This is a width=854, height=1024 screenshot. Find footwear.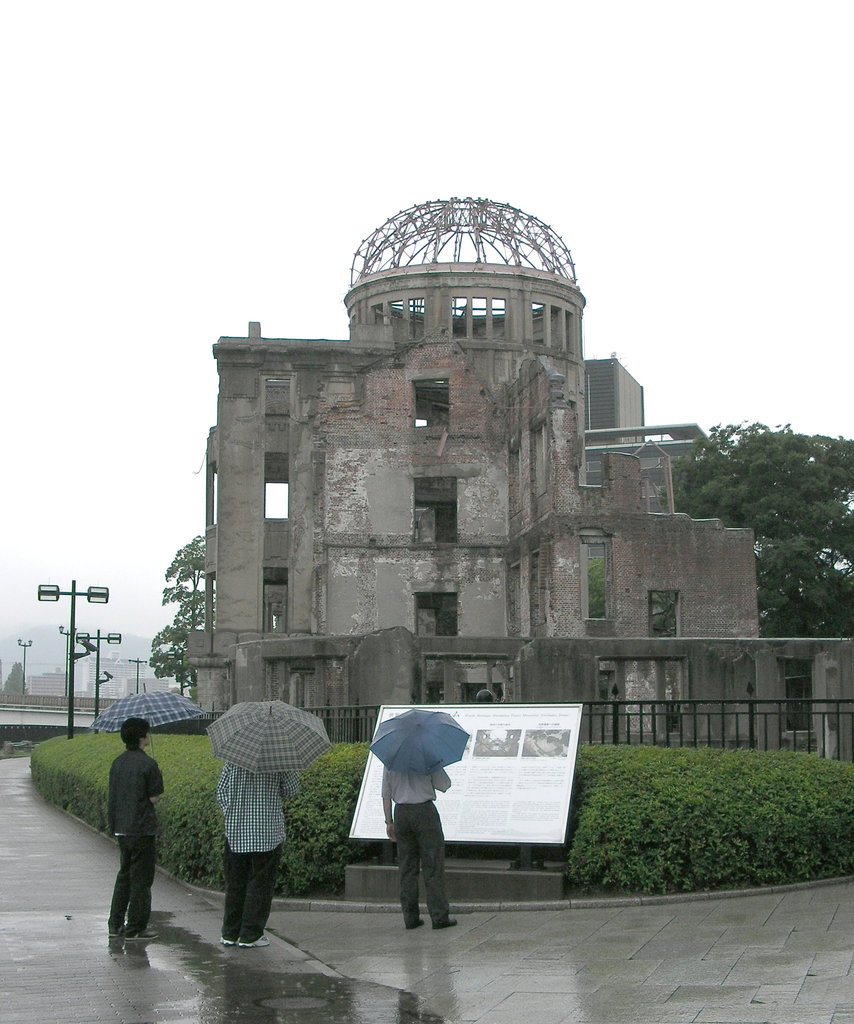
Bounding box: <bbox>111, 925, 128, 939</bbox>.
